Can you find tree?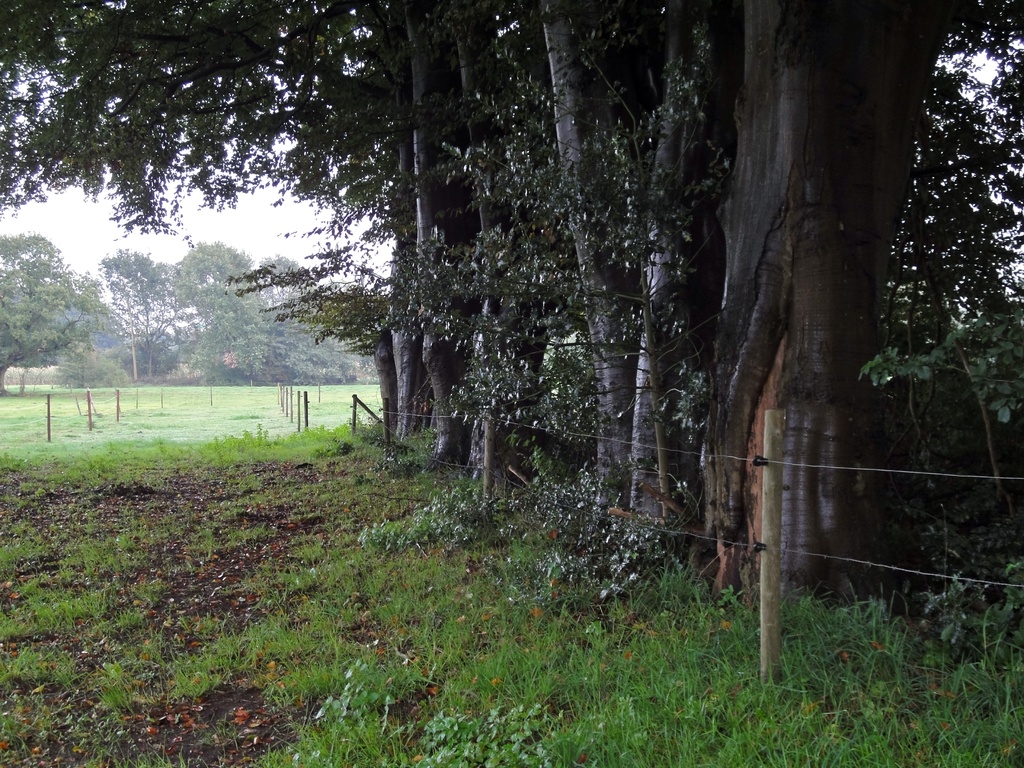
Yes, bounding box: detection(255, 255, 314, 314).
